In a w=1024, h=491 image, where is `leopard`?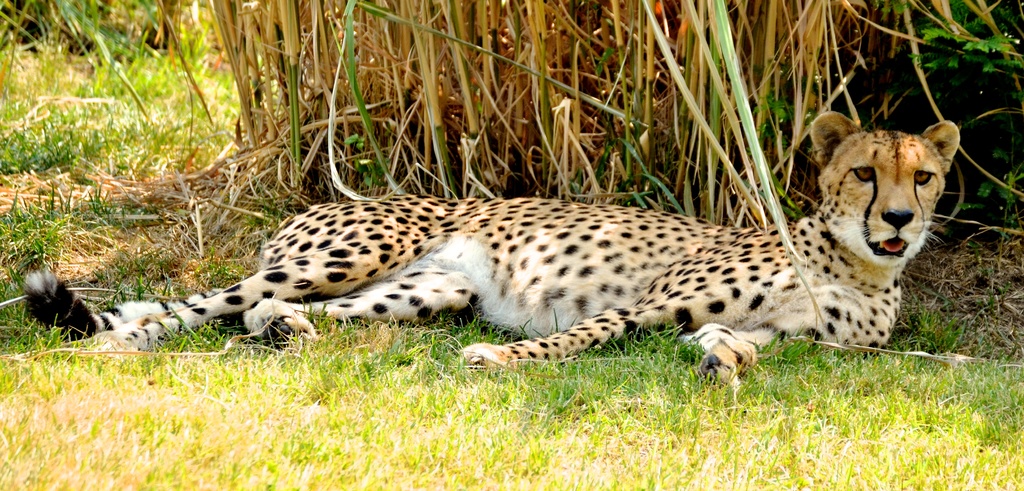
<region>17, 115, 958, 387</region>.
